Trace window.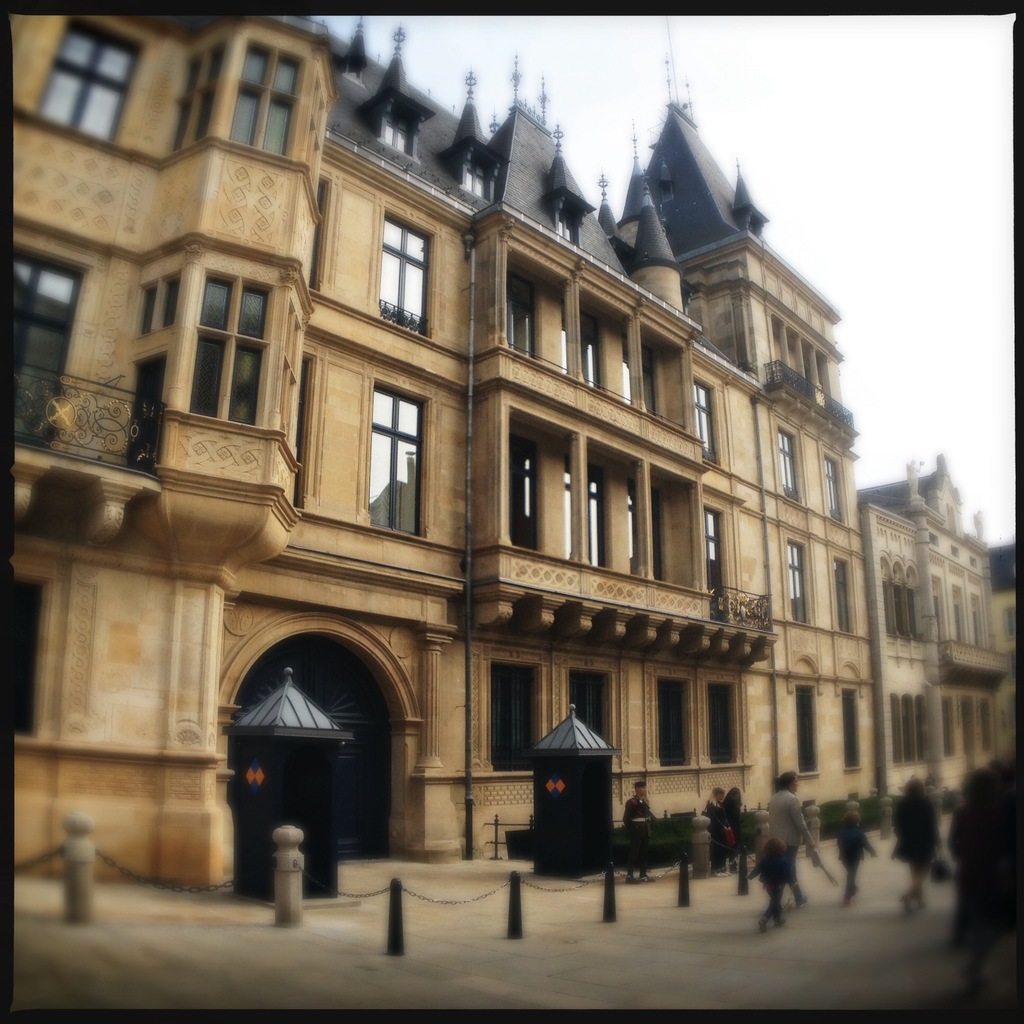
Traced to bbox=[617, 335, 671, 410].
